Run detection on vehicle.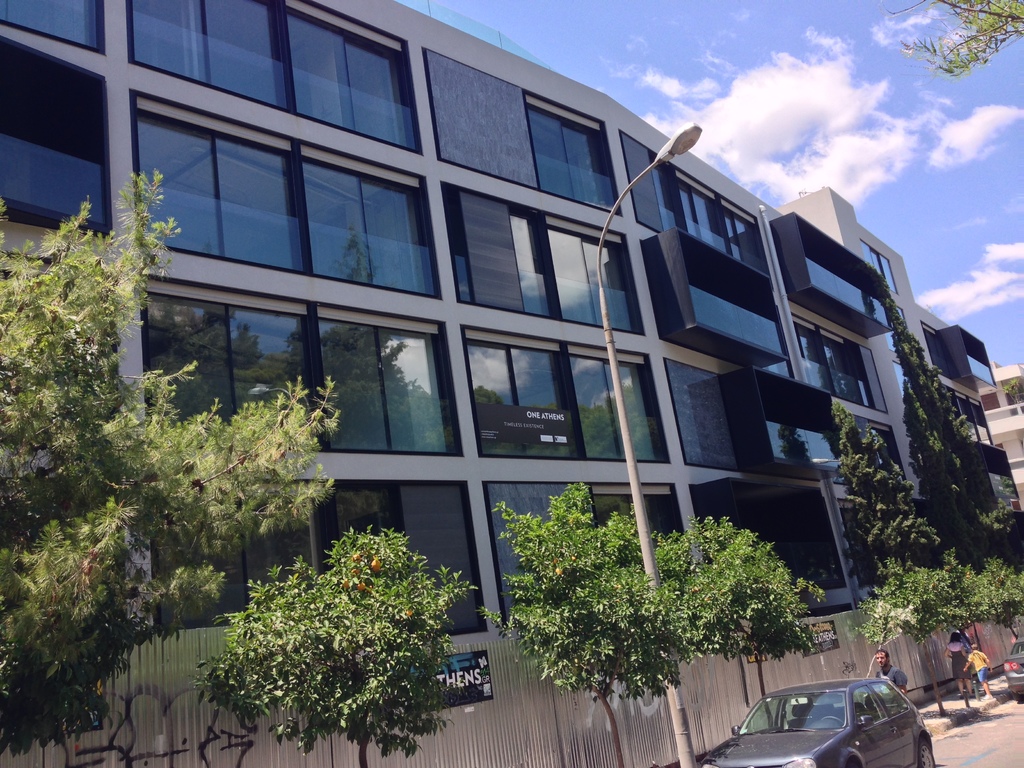
Result: <bbox>728, 692, 938, 767</bbox>.
